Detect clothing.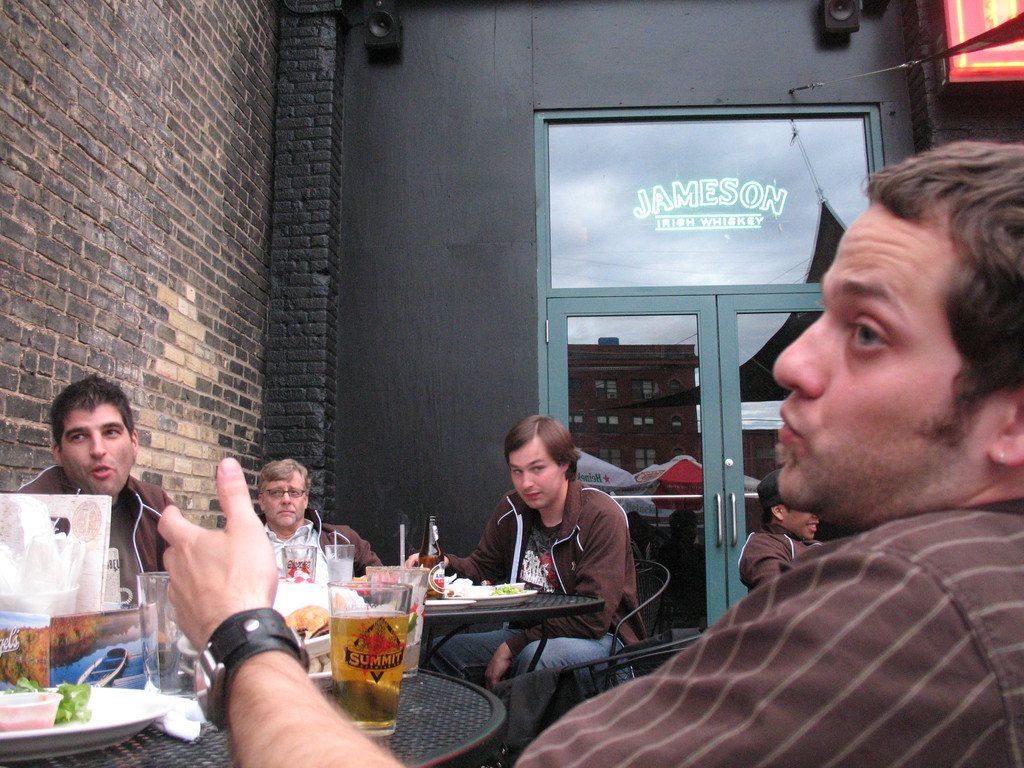
Detected at rect(734, 523, 824, 591).
